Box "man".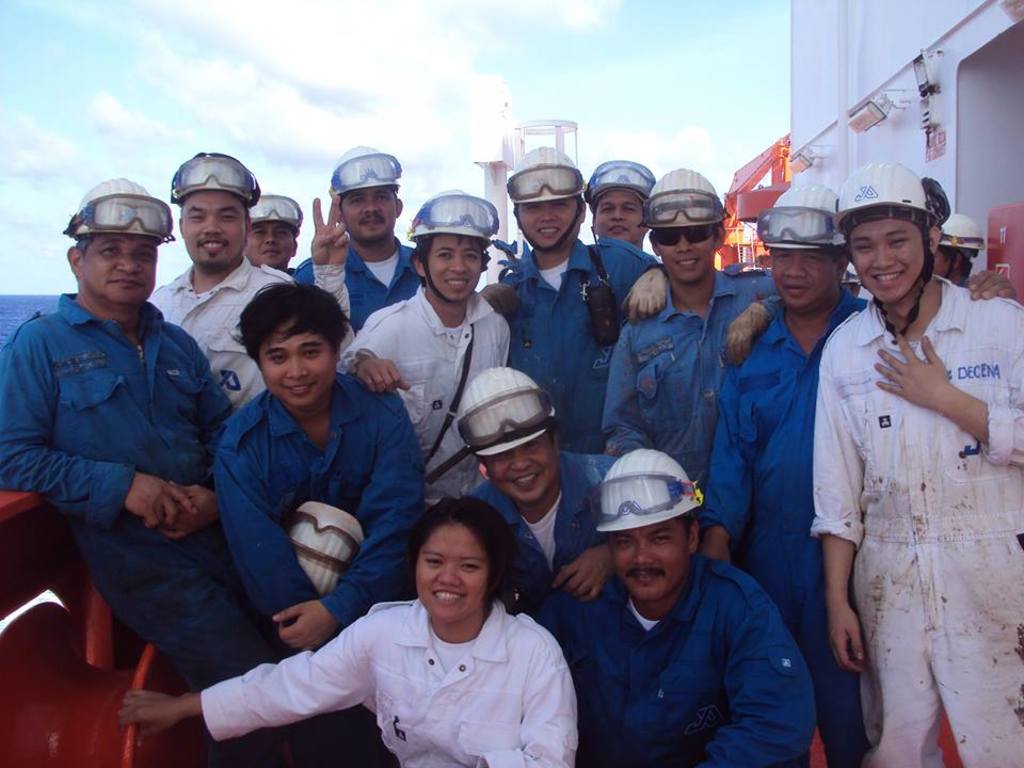
select_region(0, 171, 294, 767).
